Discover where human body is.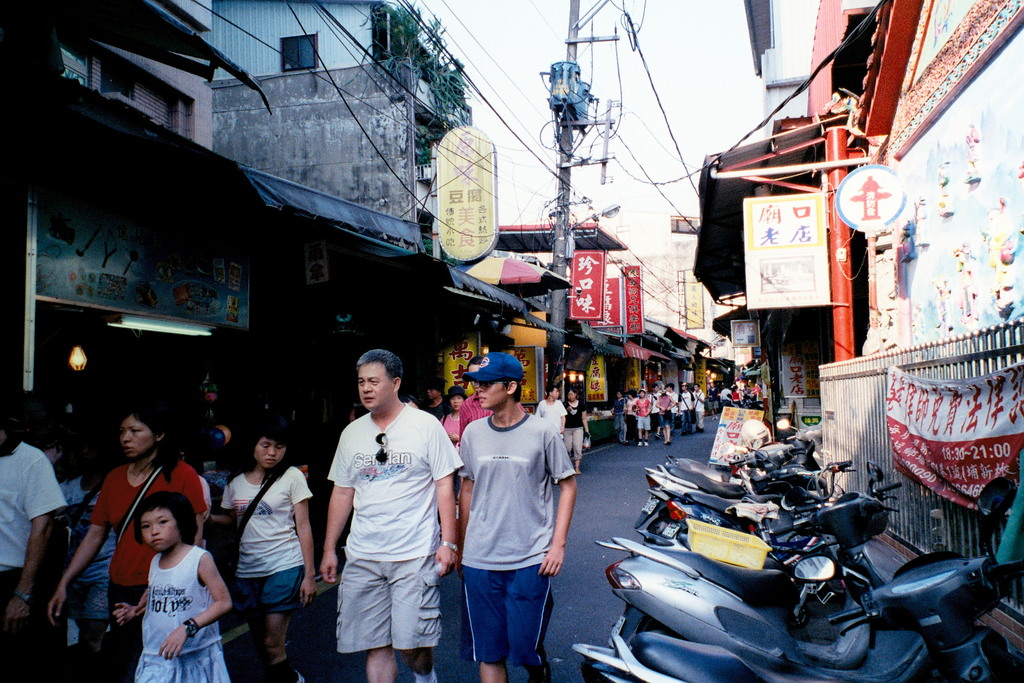
Discovered at locate(53, 418, 208, 682).
